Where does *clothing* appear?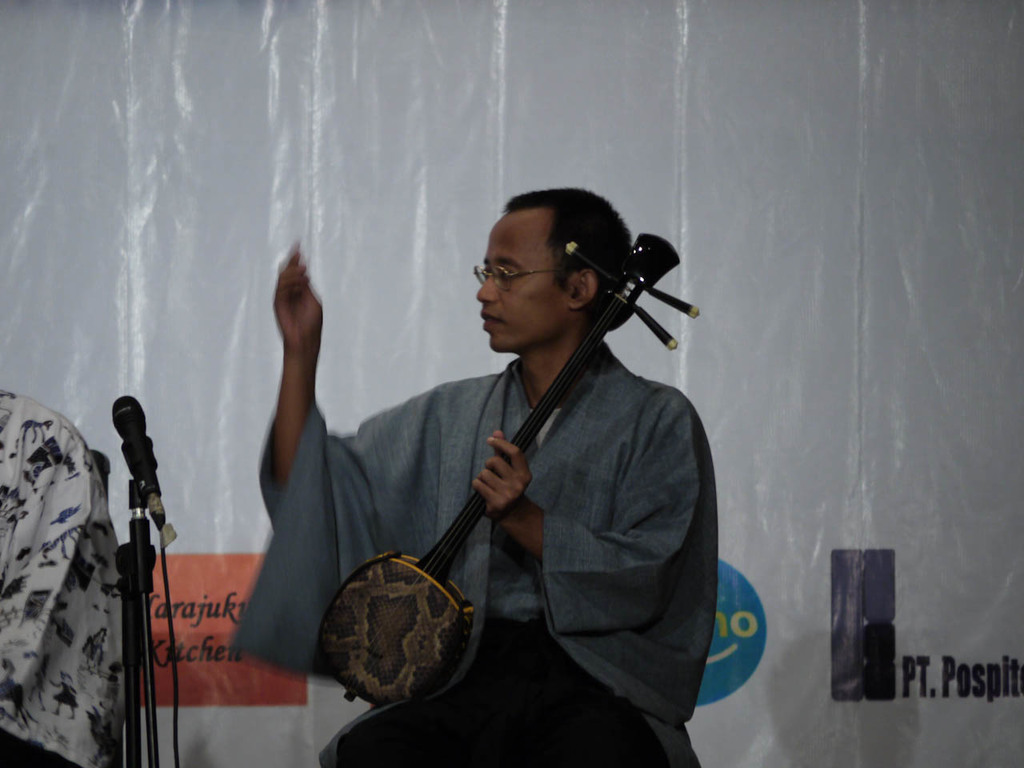
Appears at <box>0,384,126,767</box>.
